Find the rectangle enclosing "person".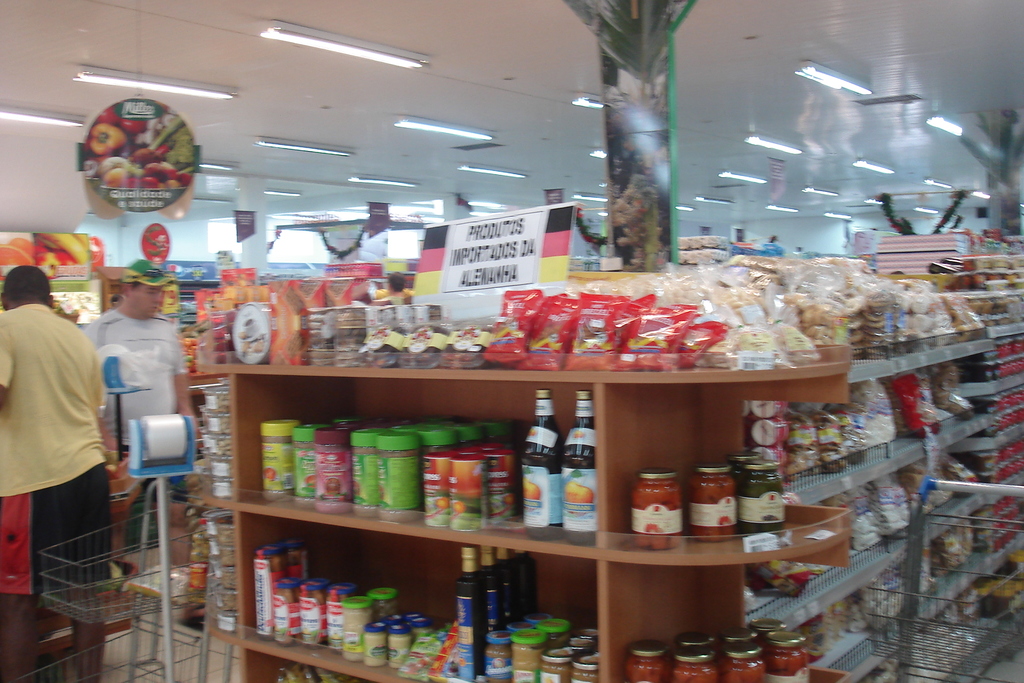
bbox=(0, 260, 110, 682).
